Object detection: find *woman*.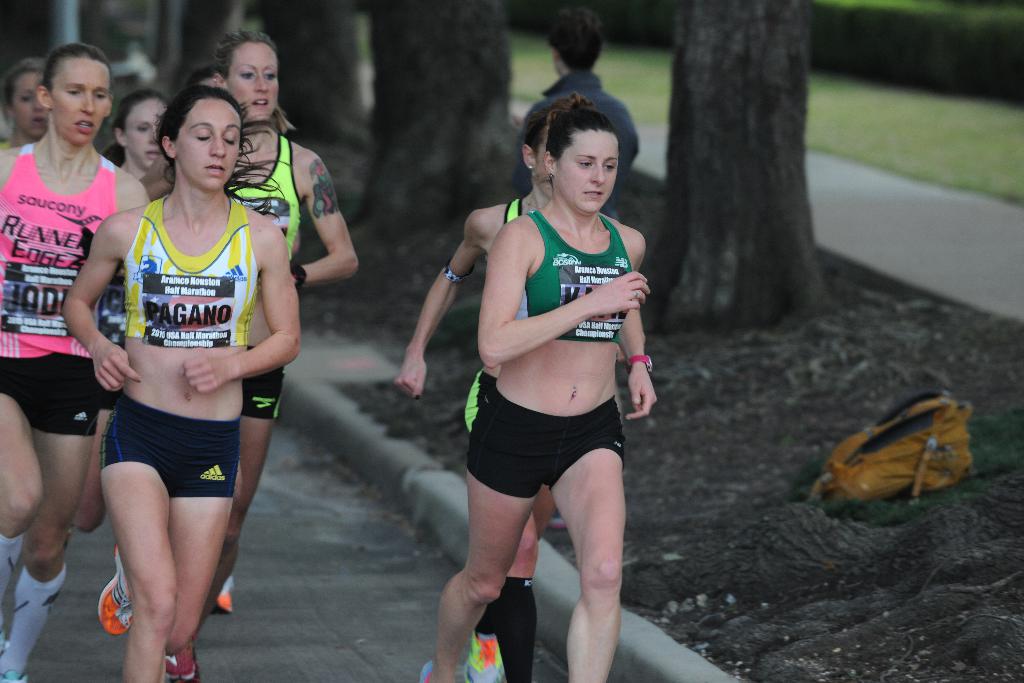
0, 42, 152, 682.
